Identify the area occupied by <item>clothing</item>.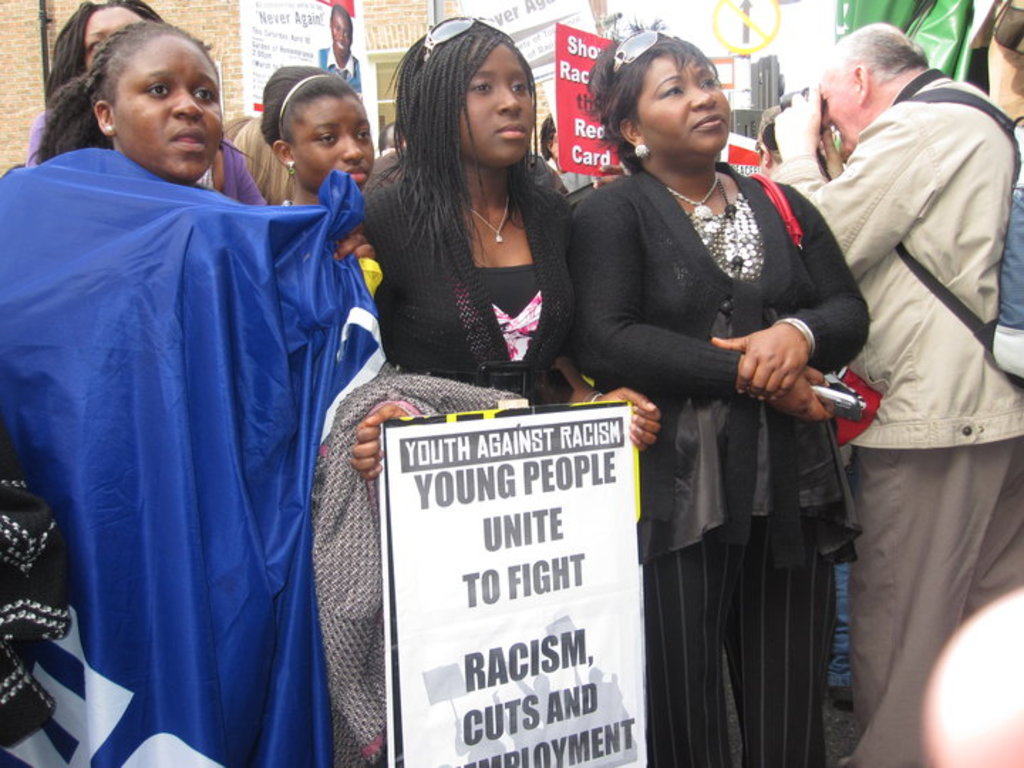
Area: detection(24, 102, 266, 208).
